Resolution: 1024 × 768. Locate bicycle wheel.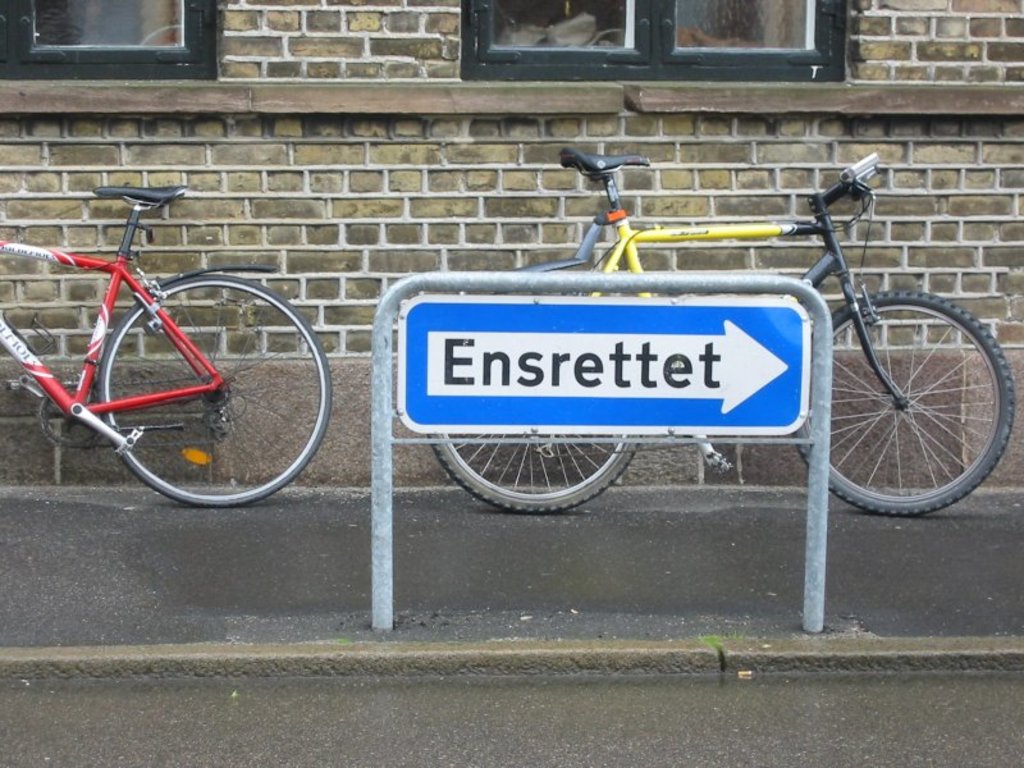
428,435,637,515.
